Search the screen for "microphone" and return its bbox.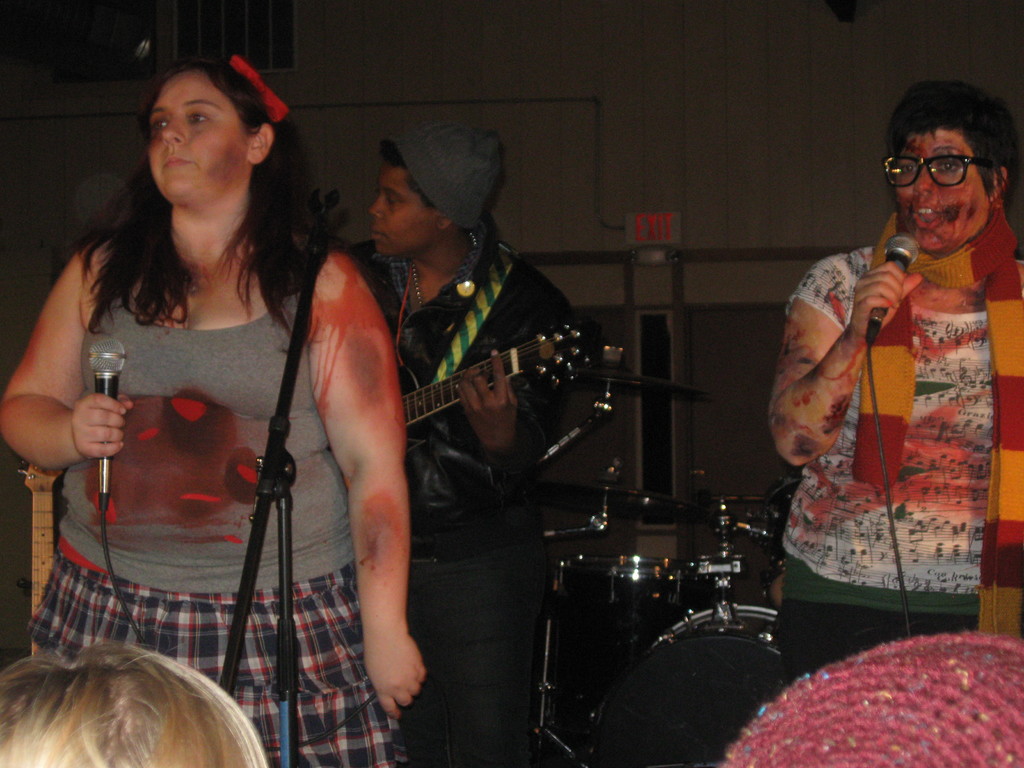
Found: 863 231 922 351.
